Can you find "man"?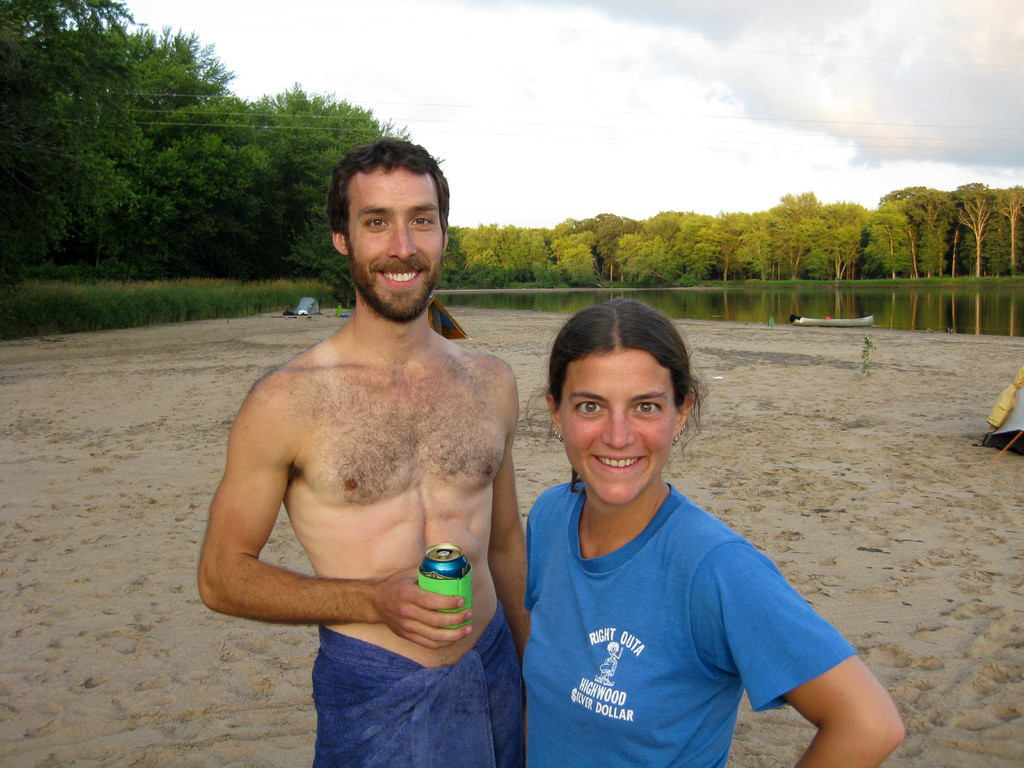
Yes, bounding box: (246, 168, 732, 761).
